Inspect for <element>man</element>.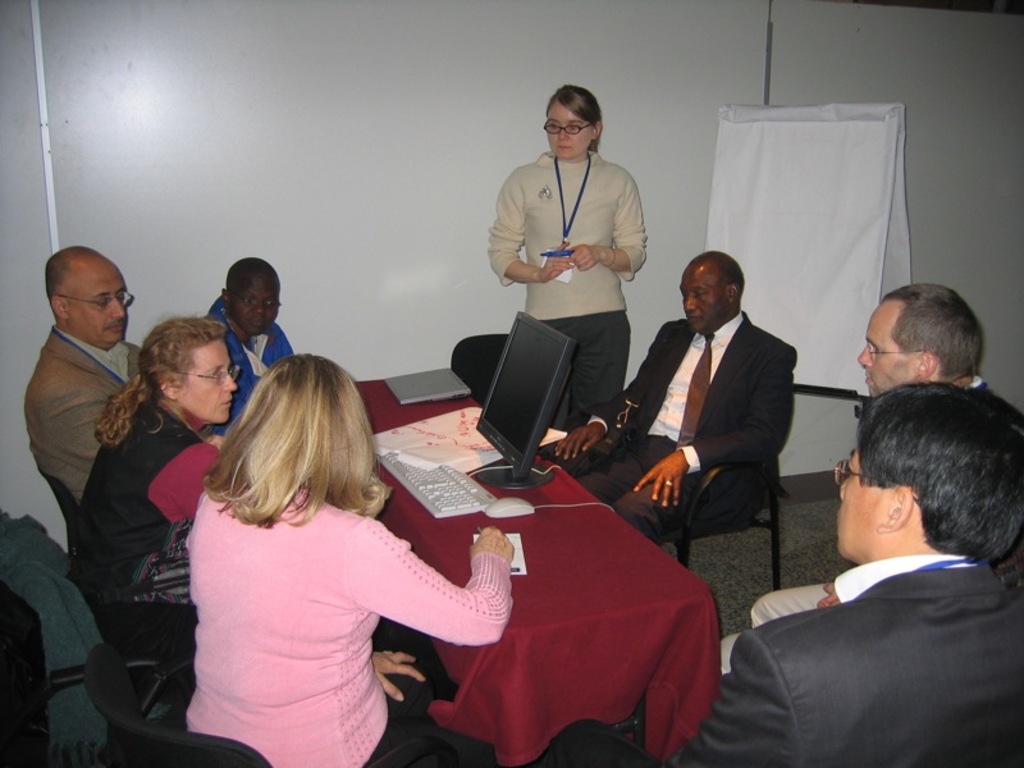
Inspection: BBox(23, 244, 151, 532).
